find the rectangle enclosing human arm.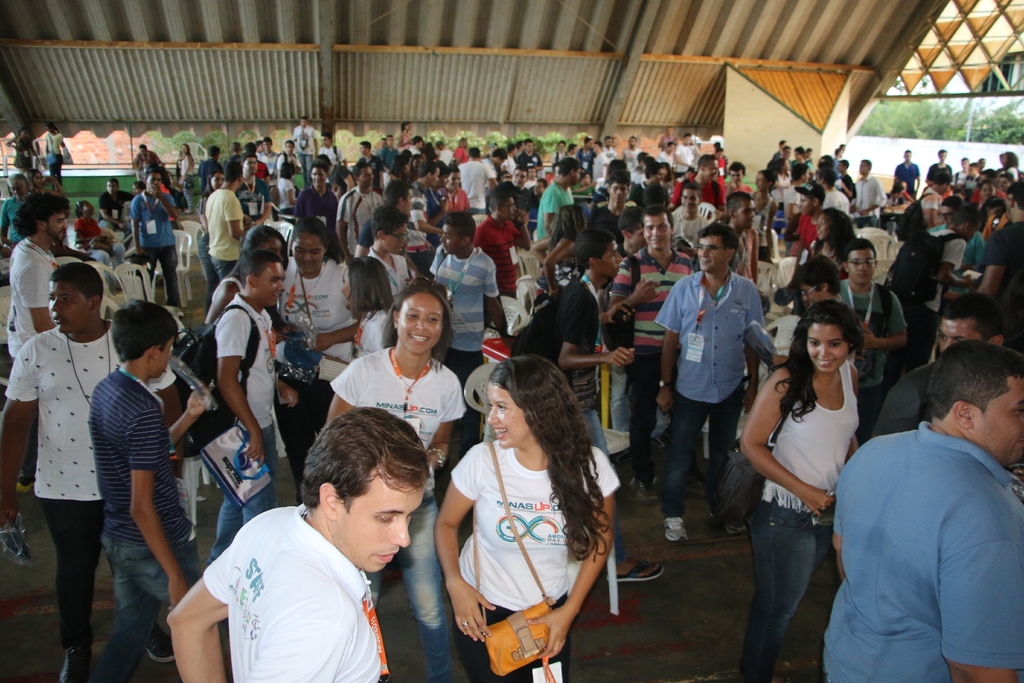
locate(980, 231, 1007, 299).
